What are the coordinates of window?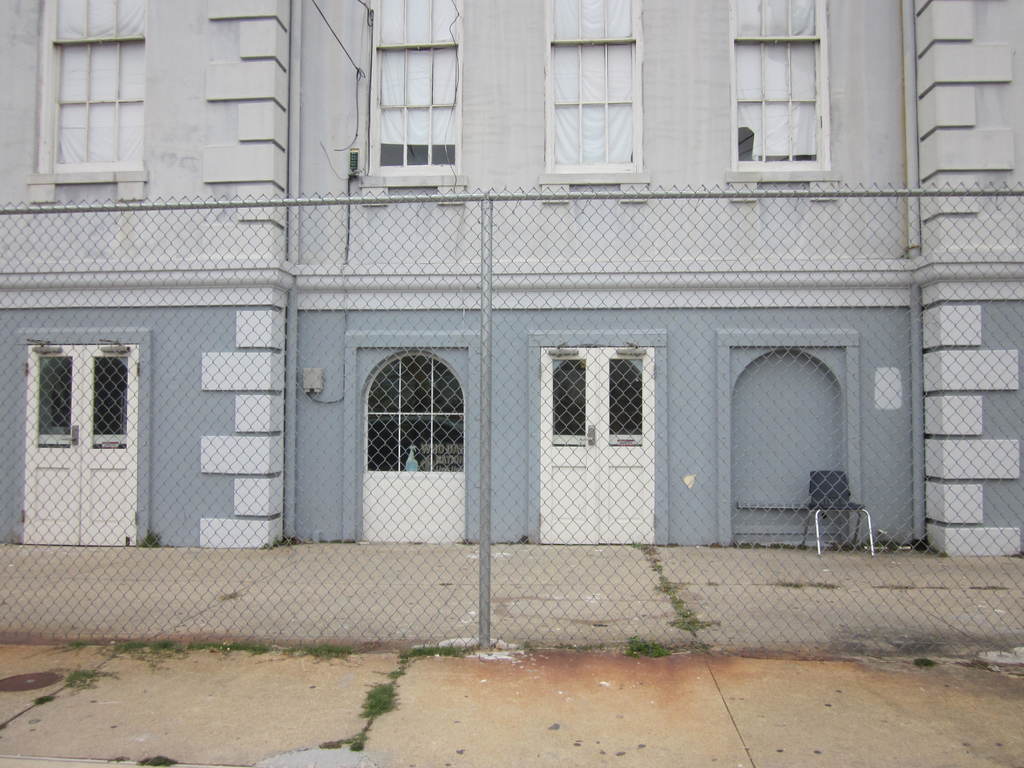
[x1=717, y1=19, x2=838, y2=180].
